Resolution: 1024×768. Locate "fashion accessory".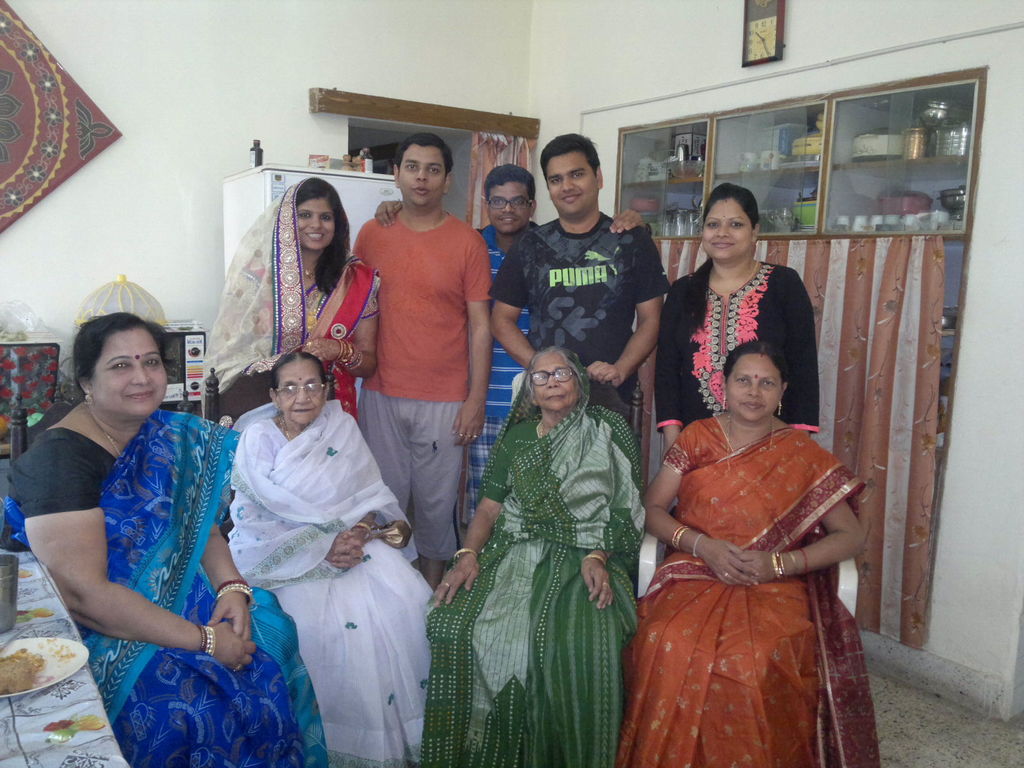
[81,396,90,404].
